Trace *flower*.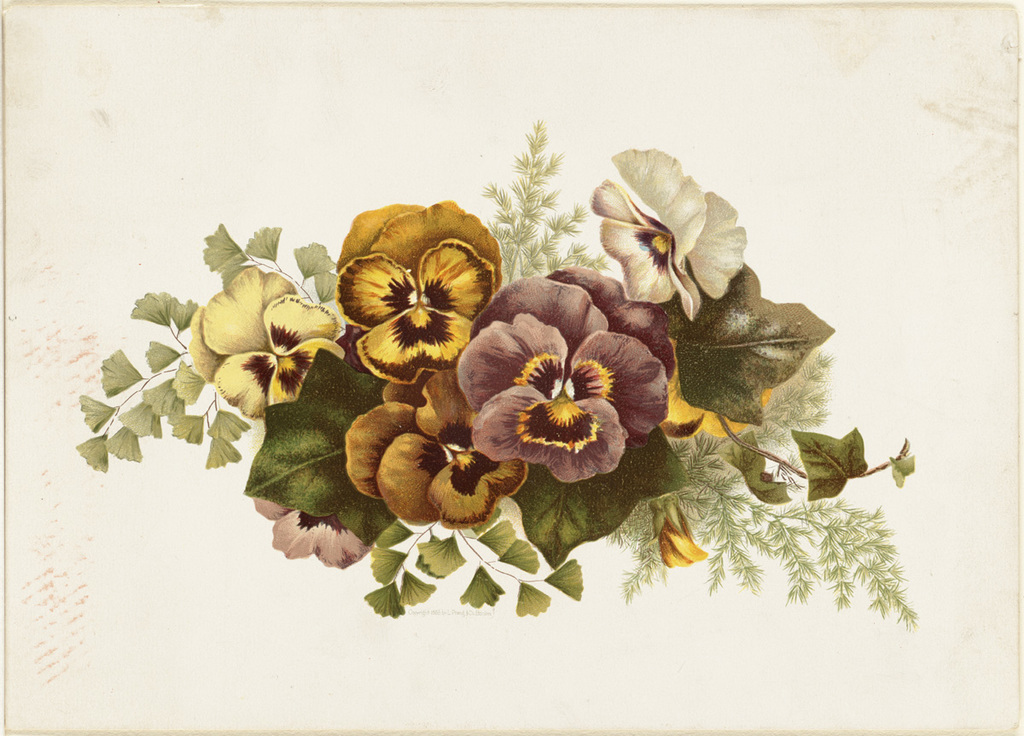
Traced to bbox(573, 145, 747, 335).
